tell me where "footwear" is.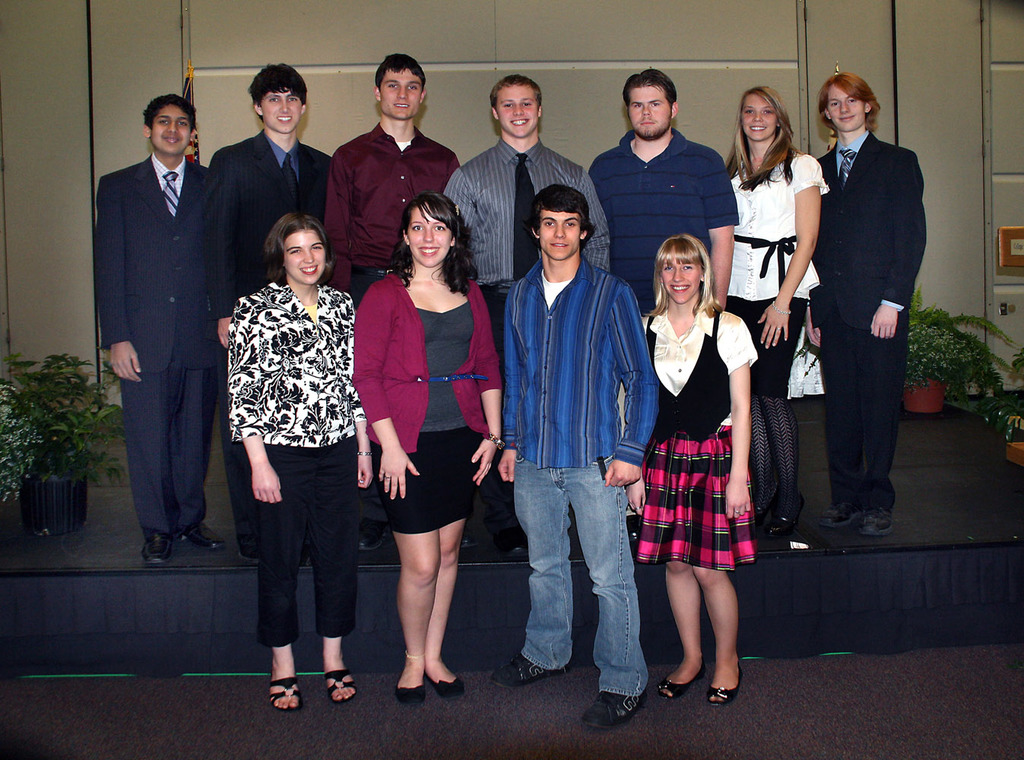
"footwear" is at <bbox>855, 501, 887, 528</bbox>.
